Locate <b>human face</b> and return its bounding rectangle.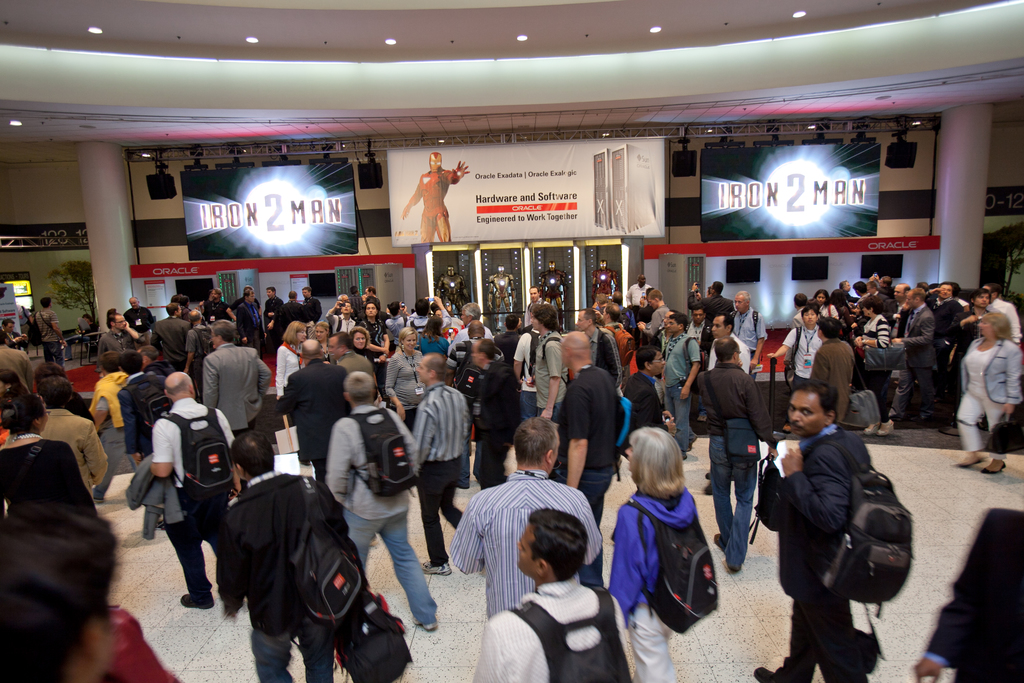
(625, 439, 641, 458).
